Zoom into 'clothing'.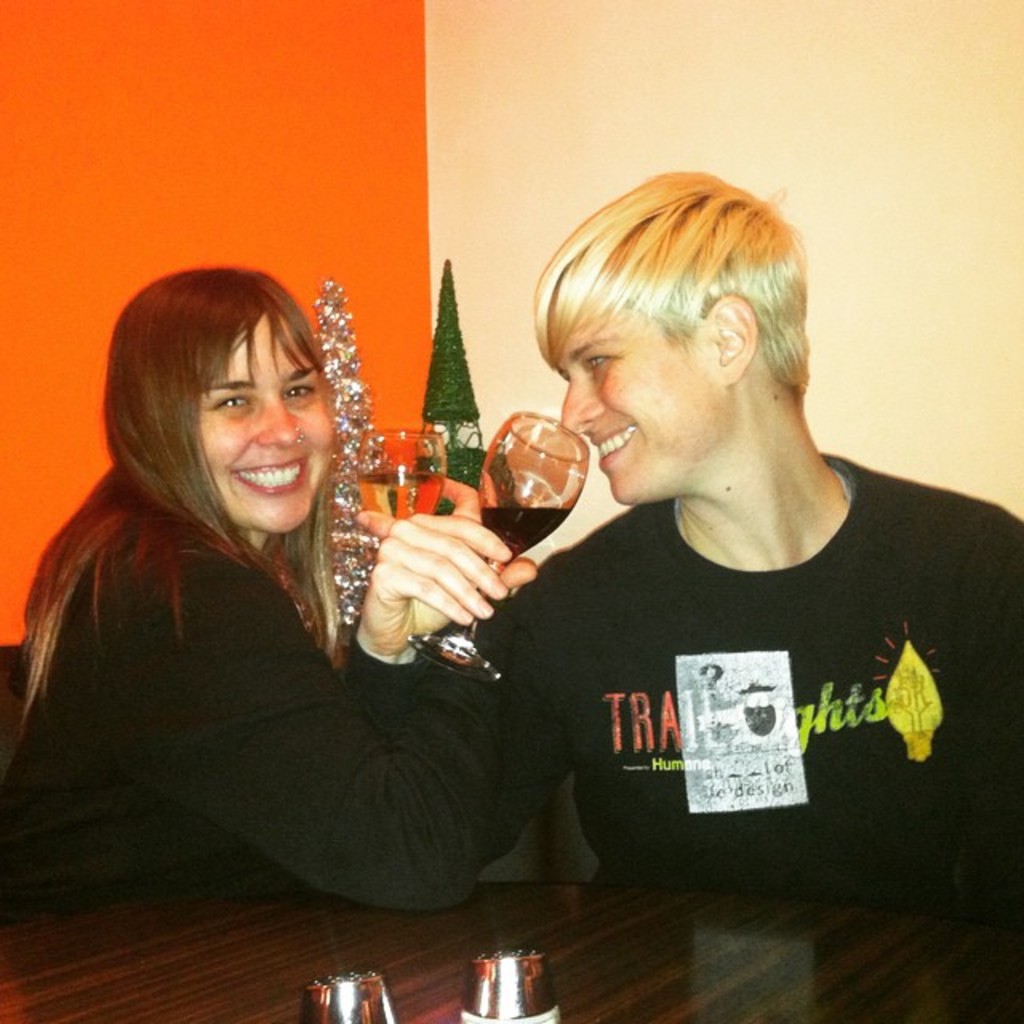
Zoom target: select_region(8, 469, 498, 931).
